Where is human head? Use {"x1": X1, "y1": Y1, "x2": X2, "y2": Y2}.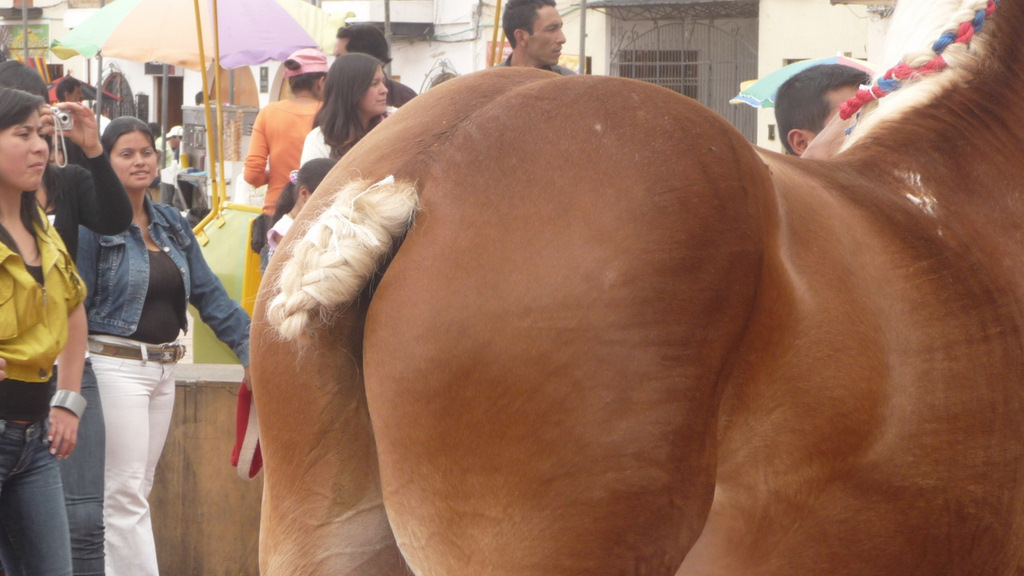
{"x1": 285, "y1": 46, "x2": 328, "y2": 95}.
